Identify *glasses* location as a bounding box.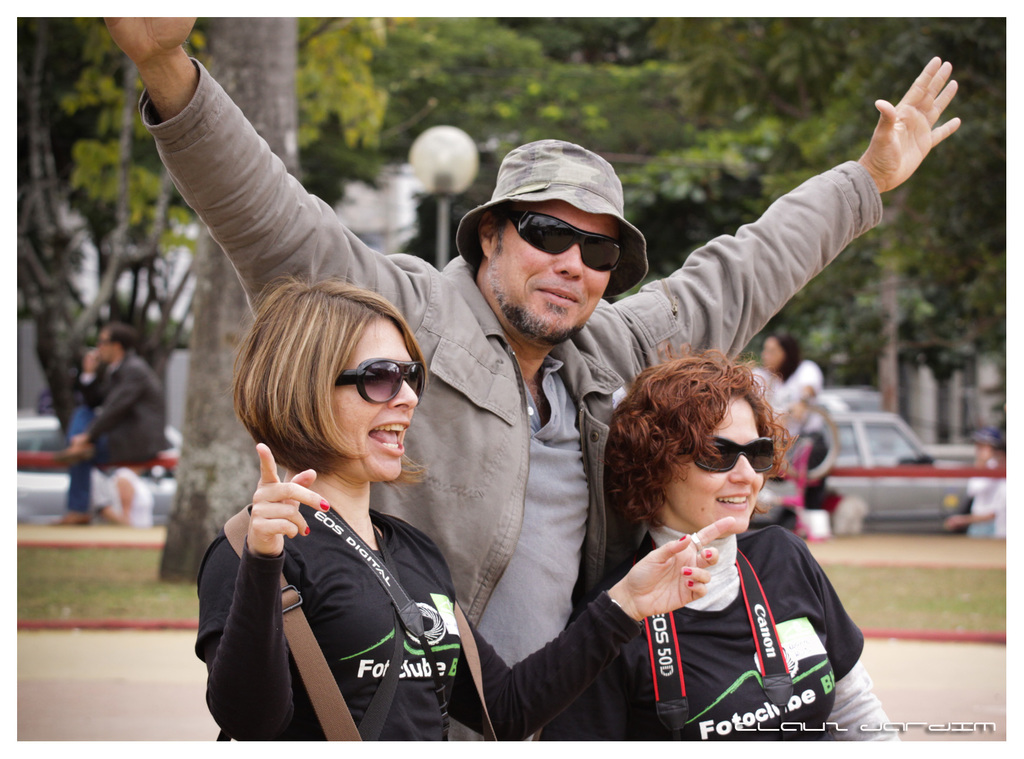
select_region(332, 354, 422, 411).
